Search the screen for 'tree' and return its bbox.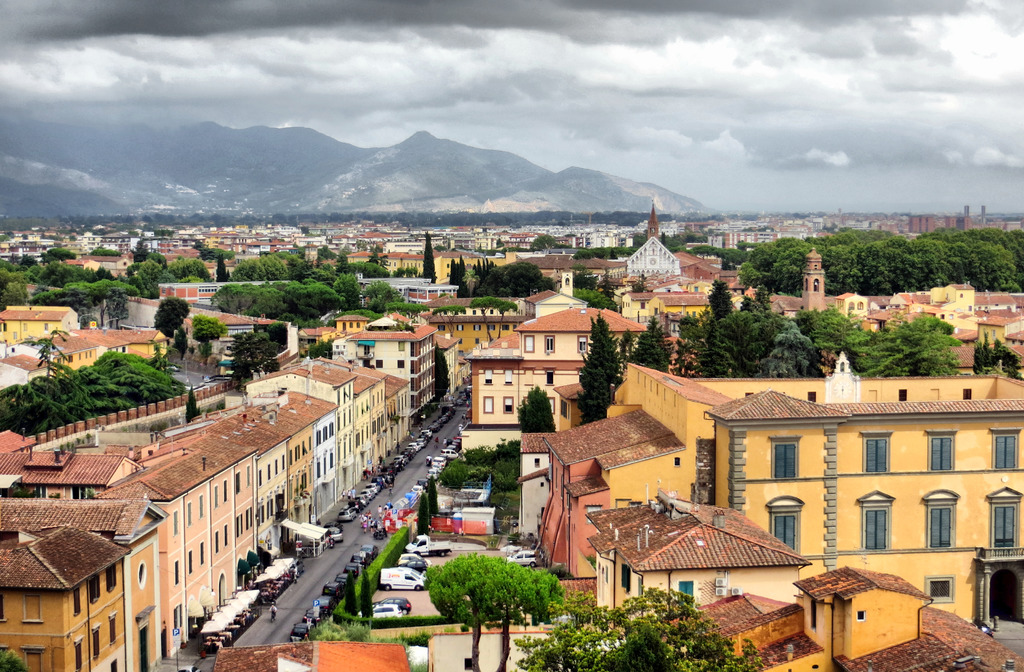
Found: bbox=(876, 315, 956, 377).
